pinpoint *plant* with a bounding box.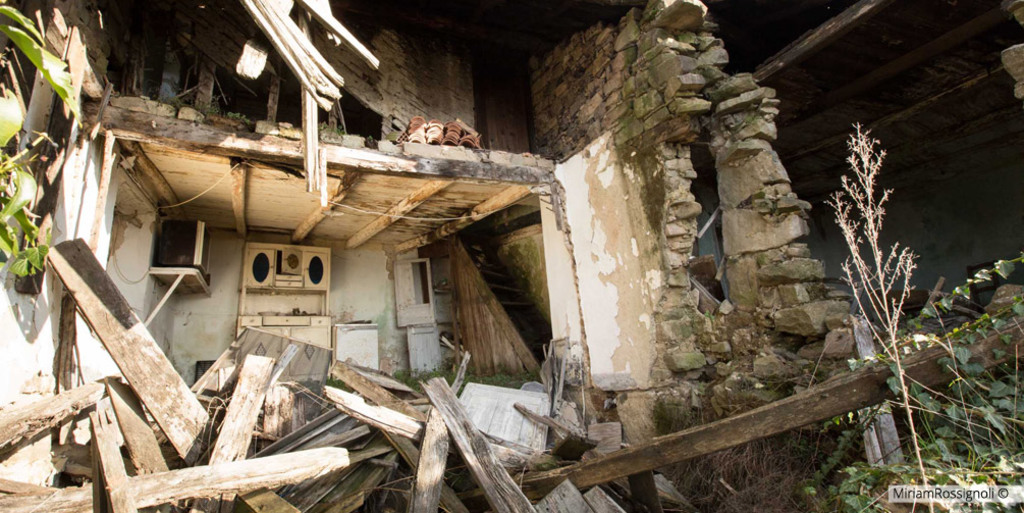
<box>828,119,925,481</box>.
